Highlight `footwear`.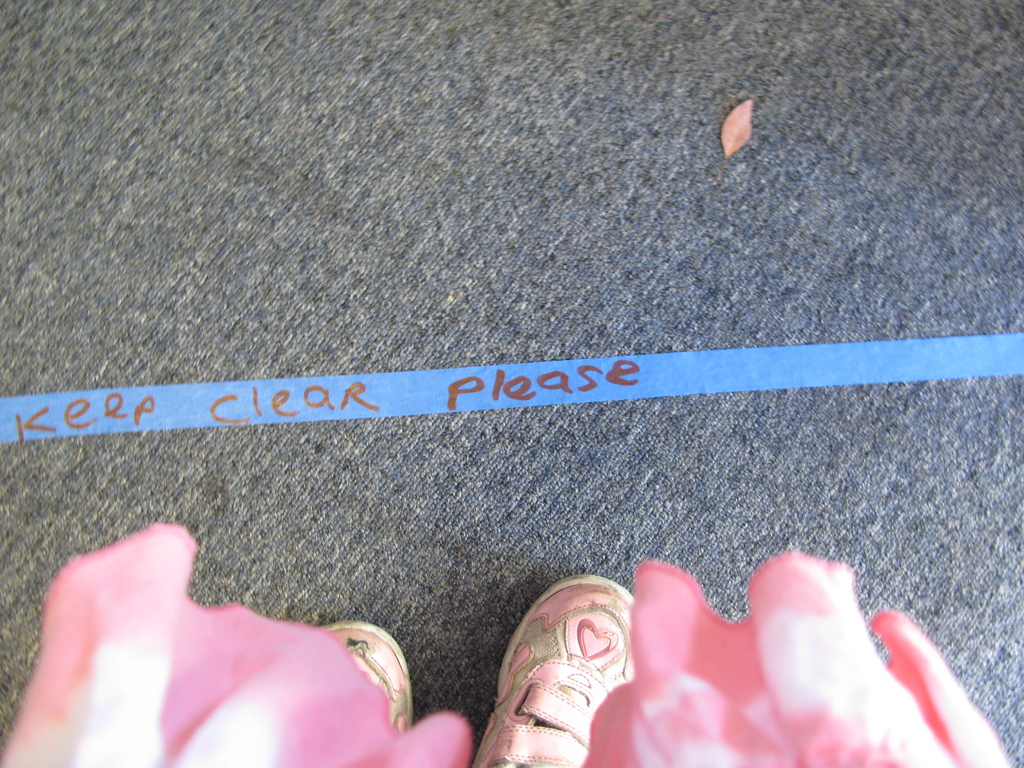
Highlighted region: (x1=468, y1=574, x2=639, y2=767).
